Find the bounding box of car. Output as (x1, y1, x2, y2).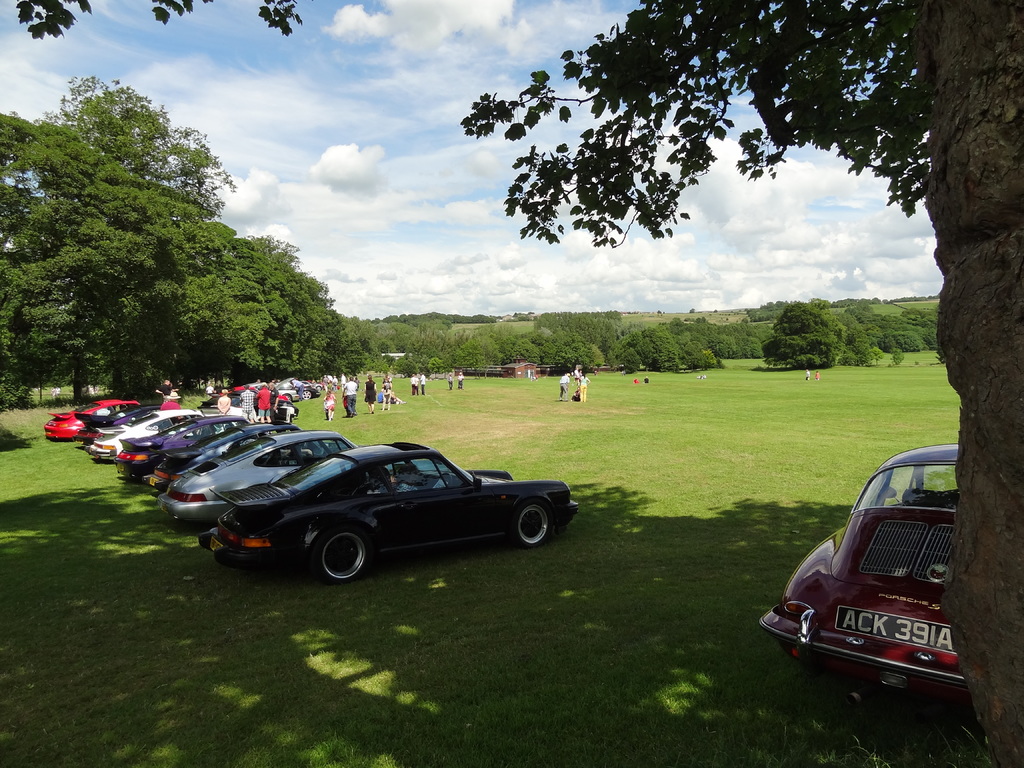
(152, 426, 431, 521).
